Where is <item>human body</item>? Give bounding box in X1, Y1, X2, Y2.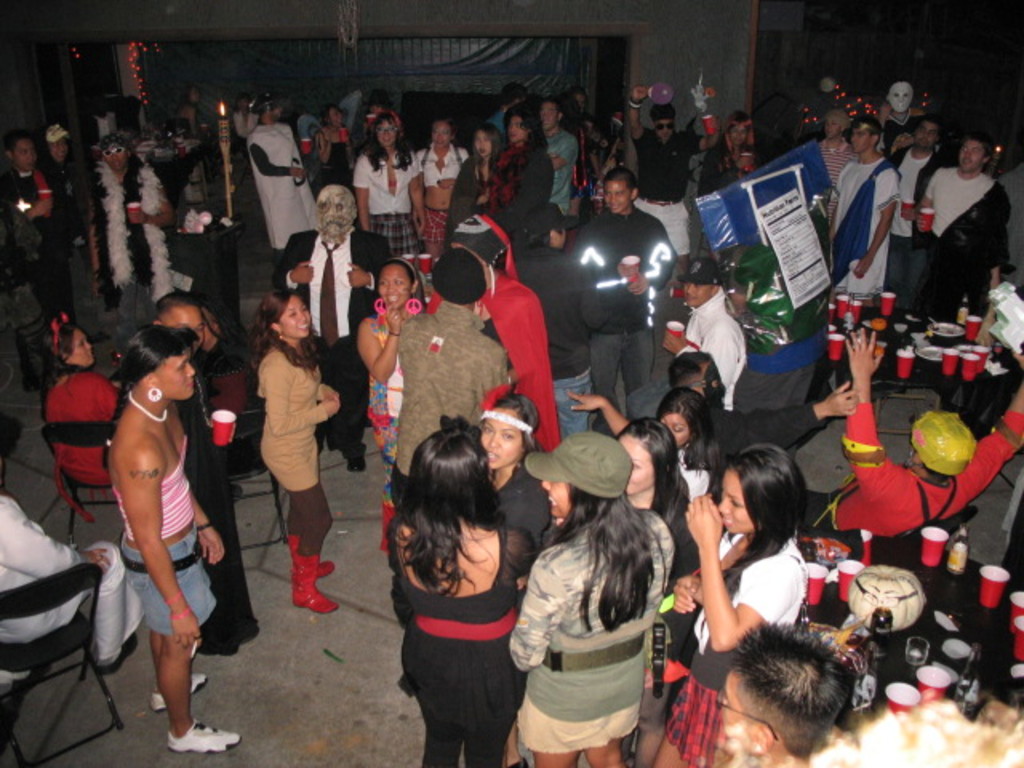
117, 387, 238, 752.
